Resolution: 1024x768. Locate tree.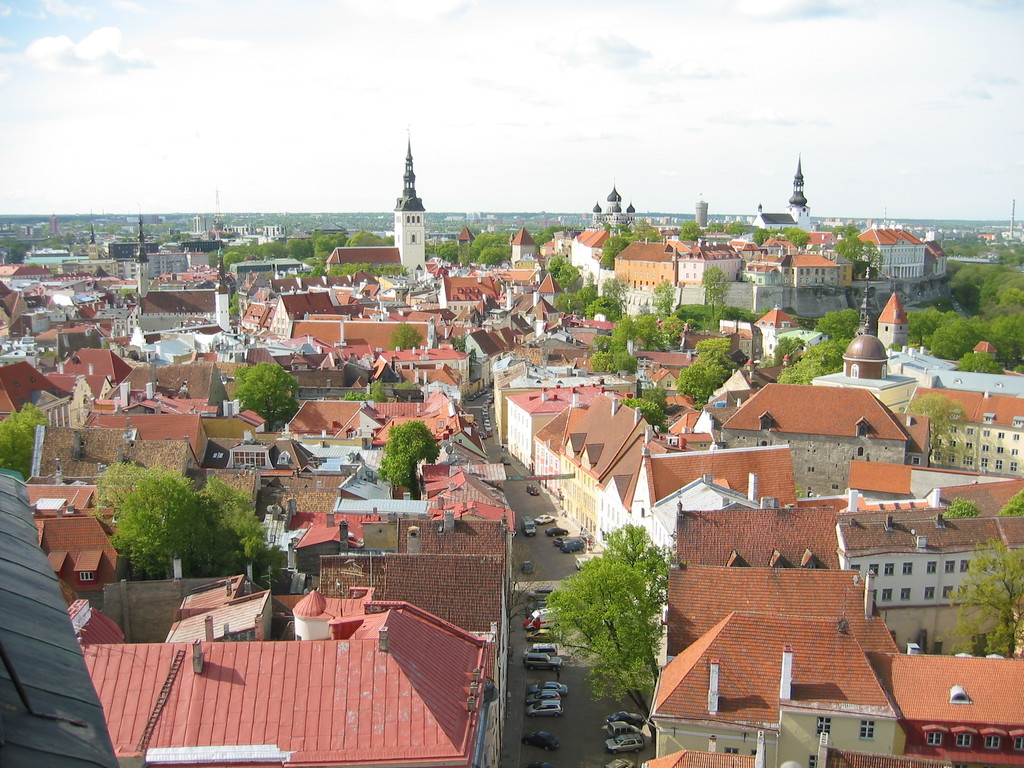
[344, 230, 388, 251].
